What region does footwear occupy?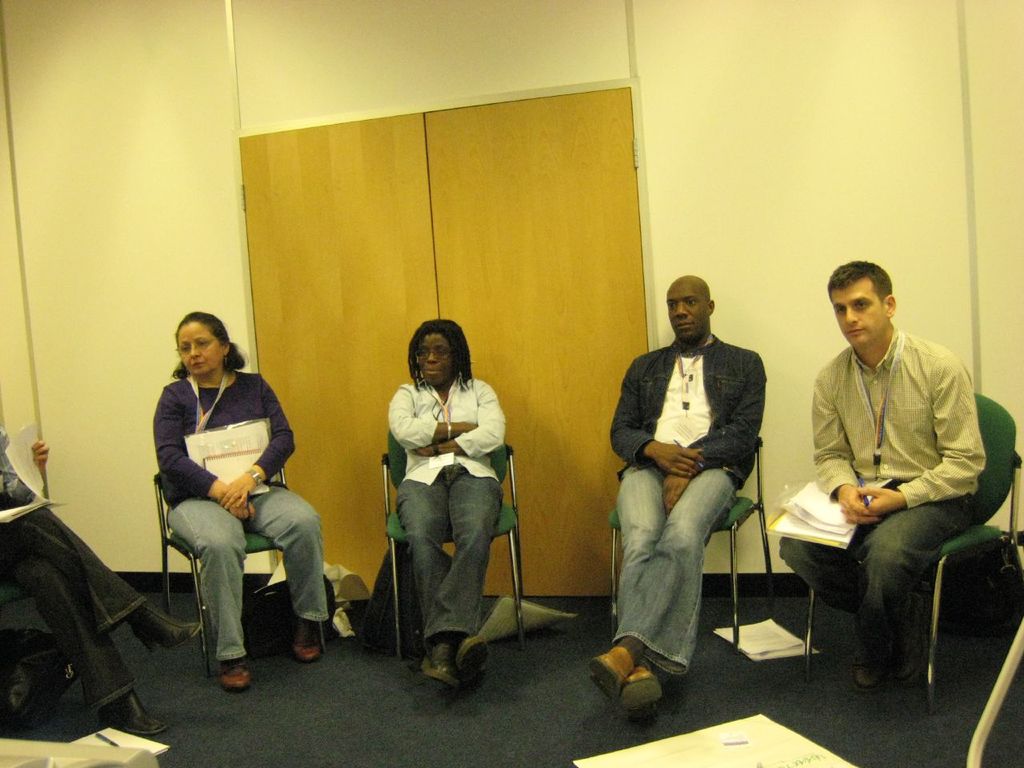
422, 639, 458, 690.
